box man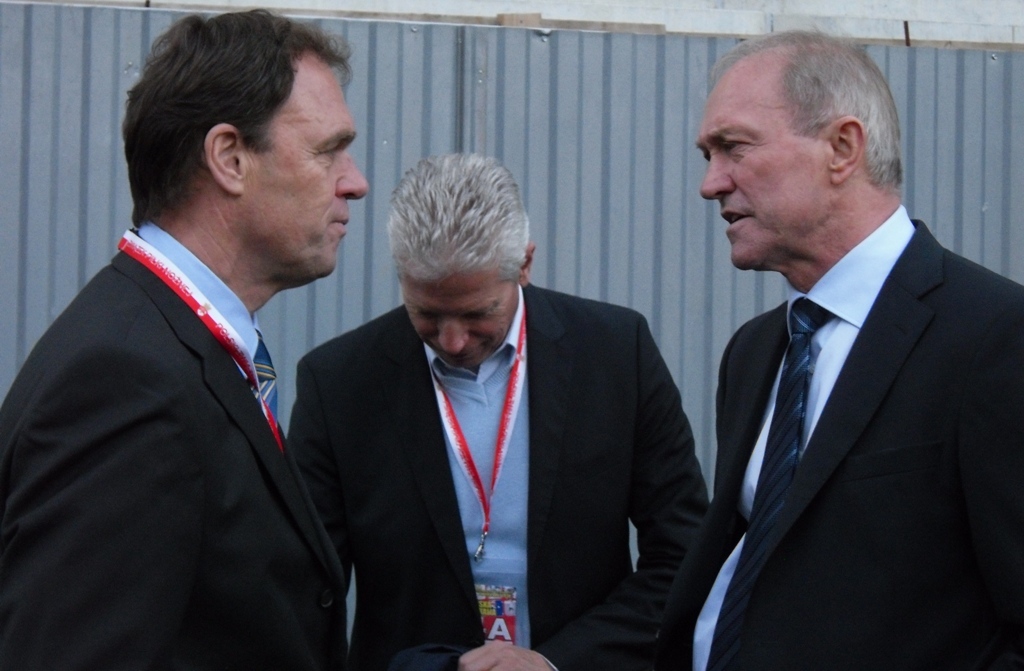
(left=284, top=153, right=711, bottom=670)
